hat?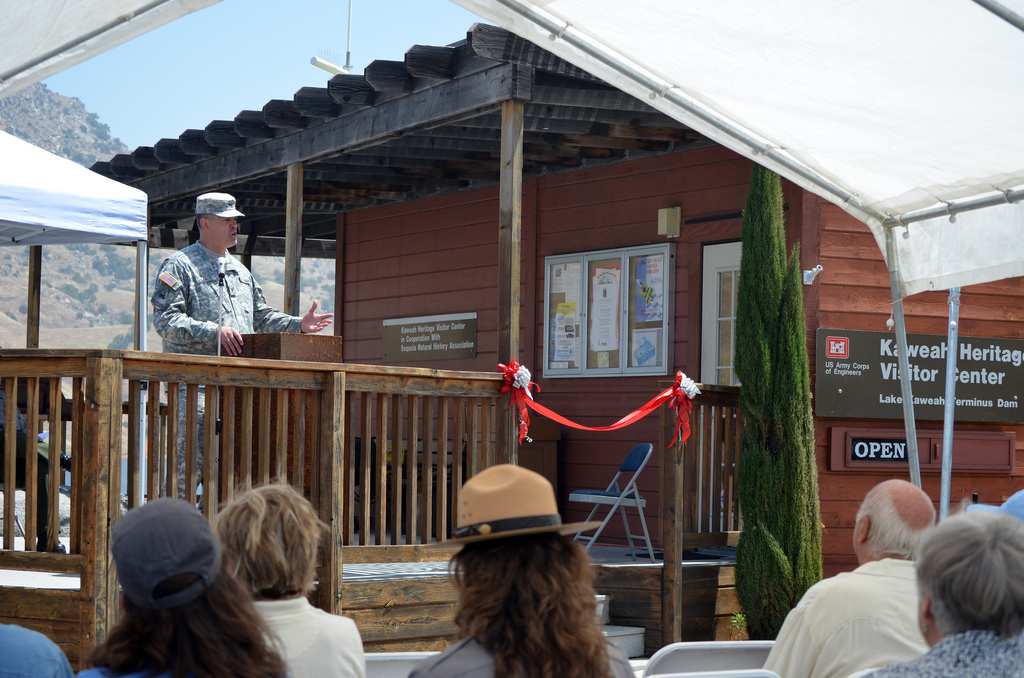
[left=193, top=194, right=247, bottom=222]
